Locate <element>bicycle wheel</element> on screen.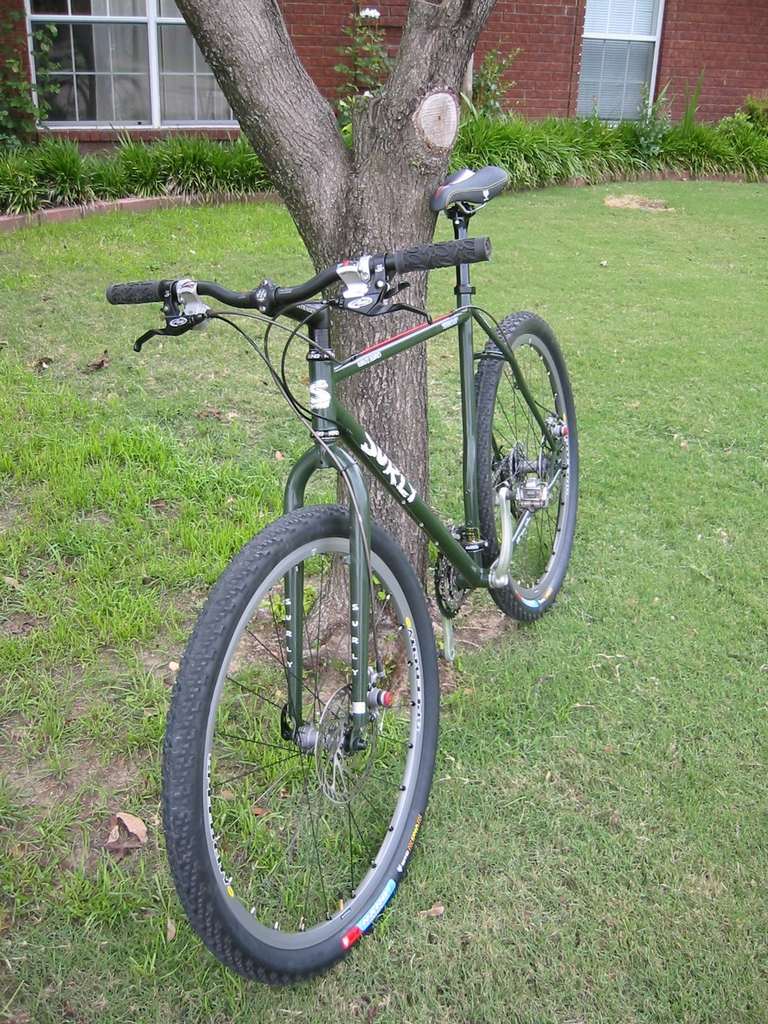
On screen at rect(160, 492, 449, 975).
